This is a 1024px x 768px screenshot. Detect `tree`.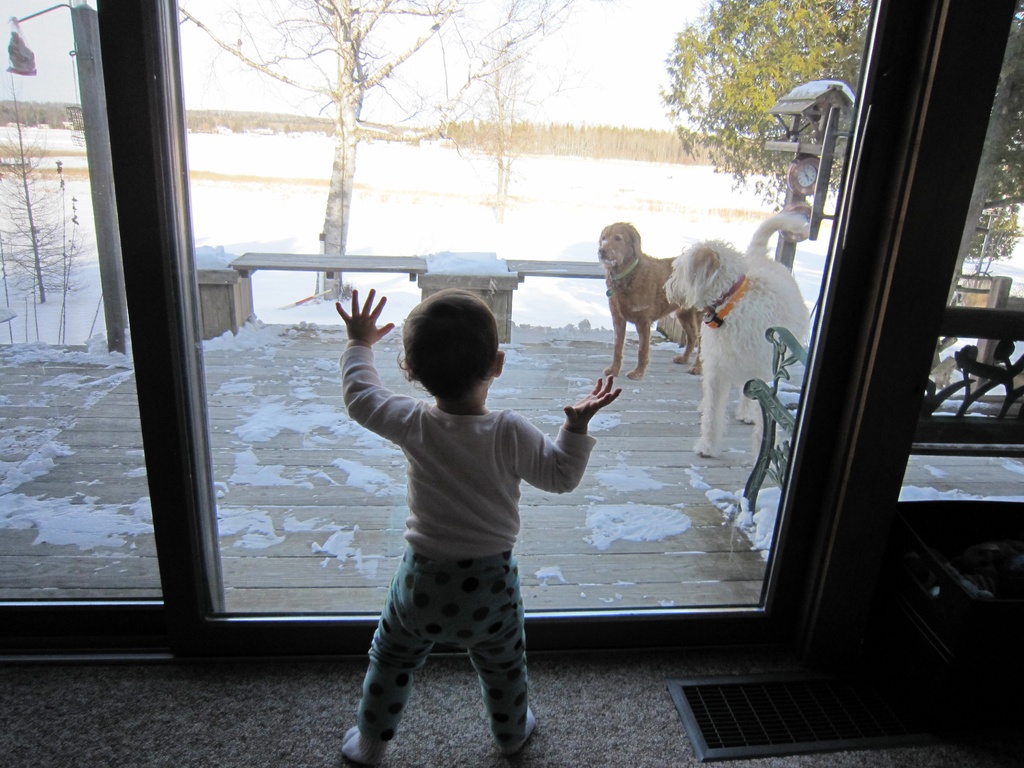
bbox=(77, 0, 572, 304).
